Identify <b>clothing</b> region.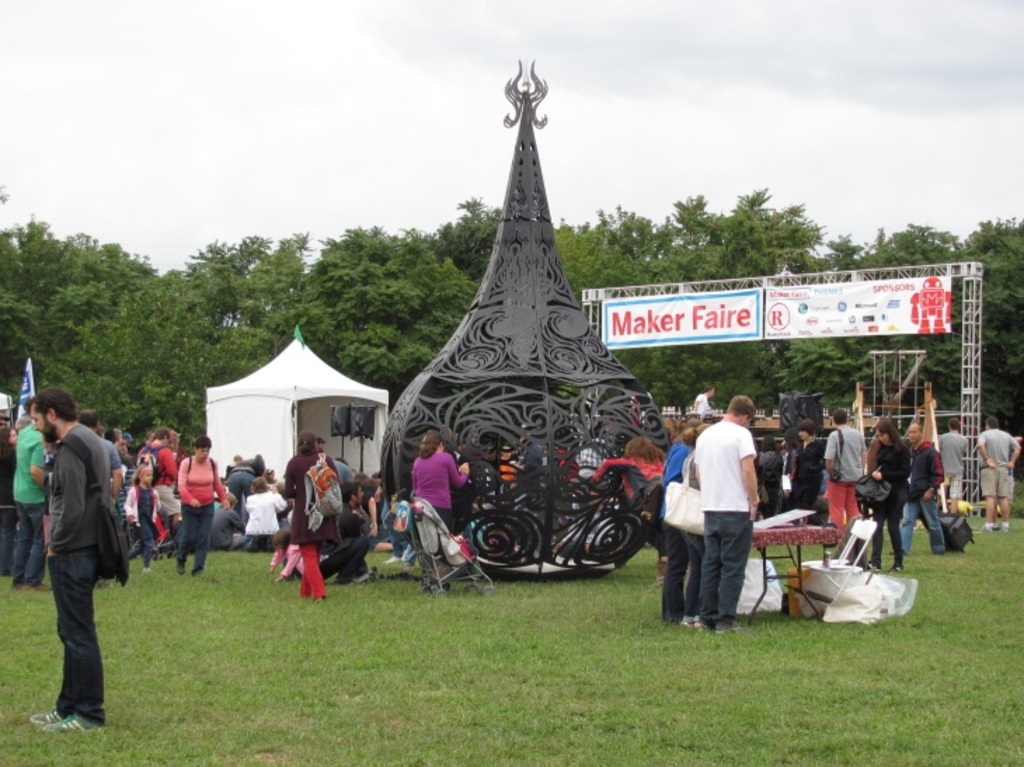
Region: (x1=943, y1=433, x2=965, y2=501).
